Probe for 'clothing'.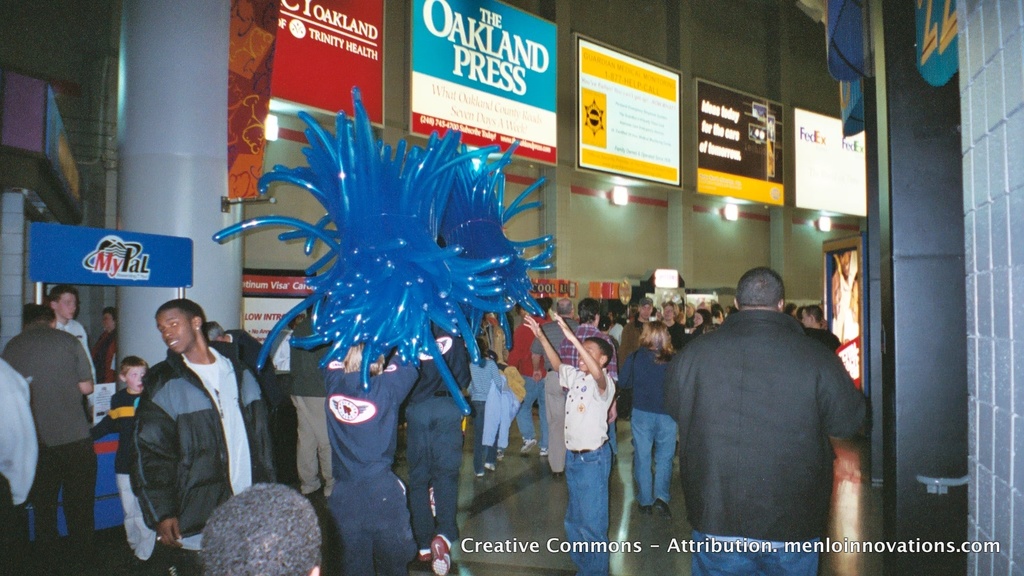
Probe result: bbox(241, 368, 279, 476).
